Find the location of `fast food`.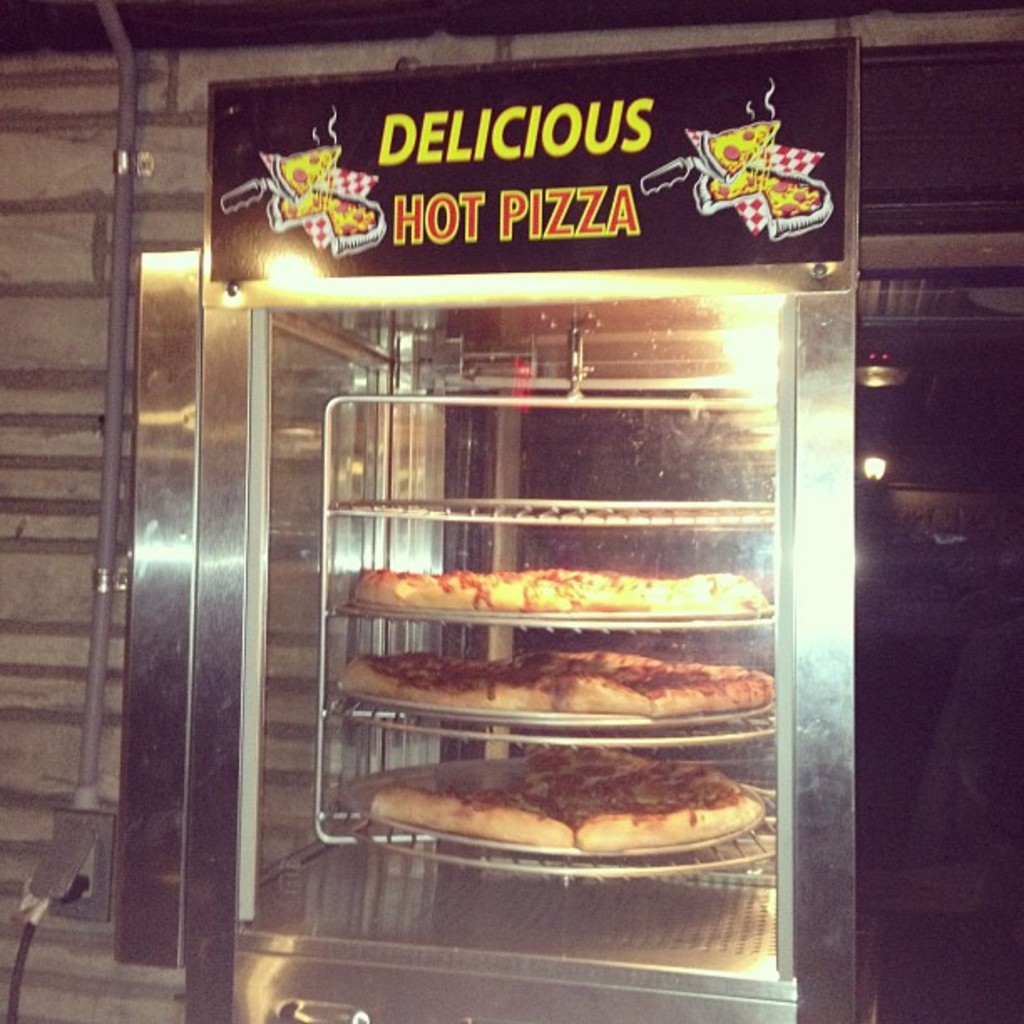
Location: left=336, top=651, right=775, bottom=719.
